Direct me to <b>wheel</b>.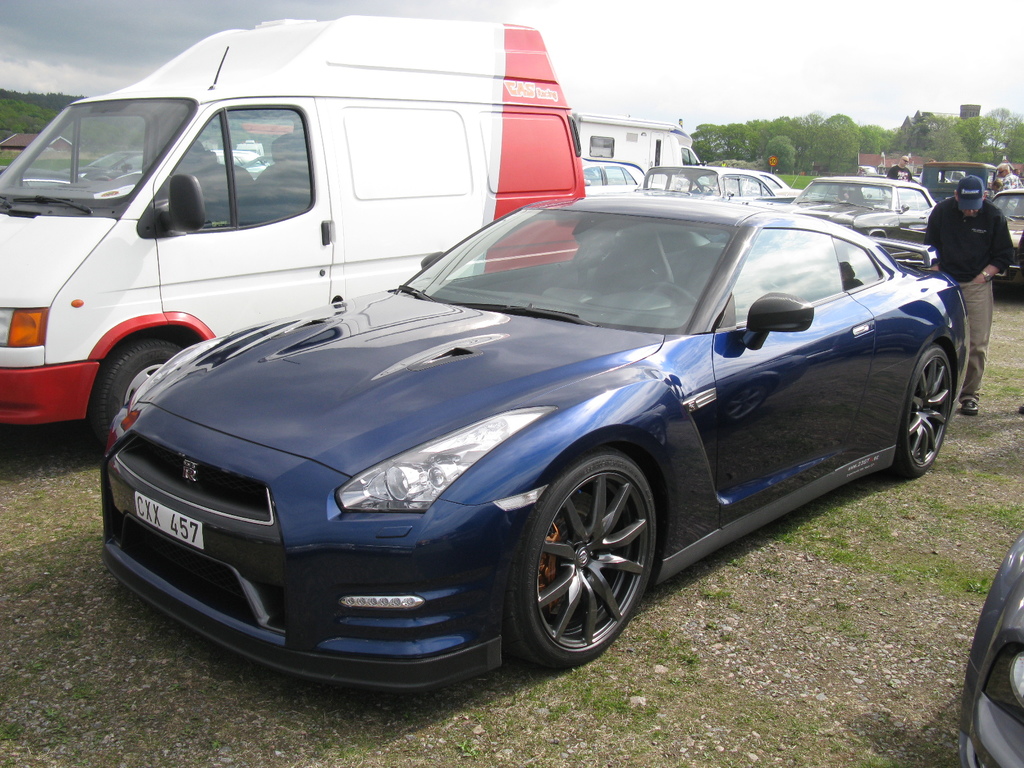
Direction: 86, 337, 191, 451.
